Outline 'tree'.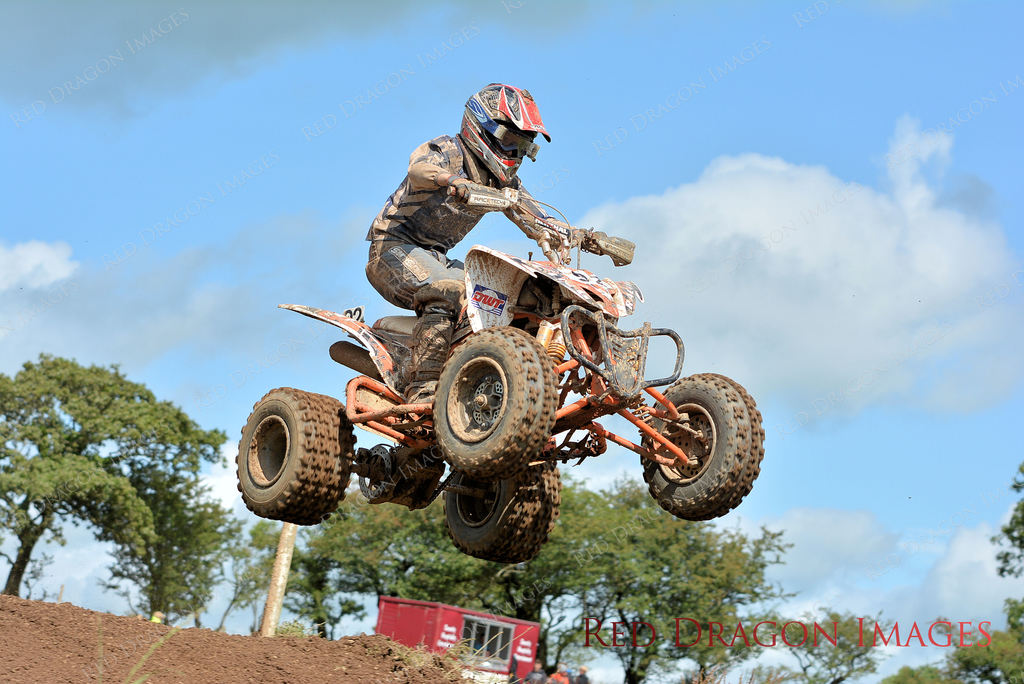
Outline: [left=12, top=296, right=211, bottom=630].
